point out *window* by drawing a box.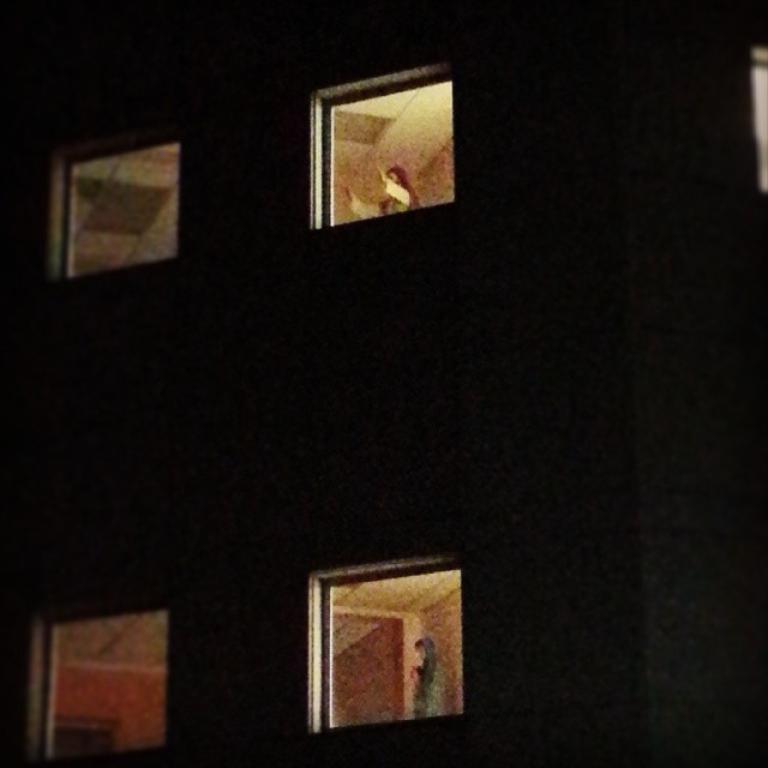
[left=16, top=618, right=169, bottom=767].
